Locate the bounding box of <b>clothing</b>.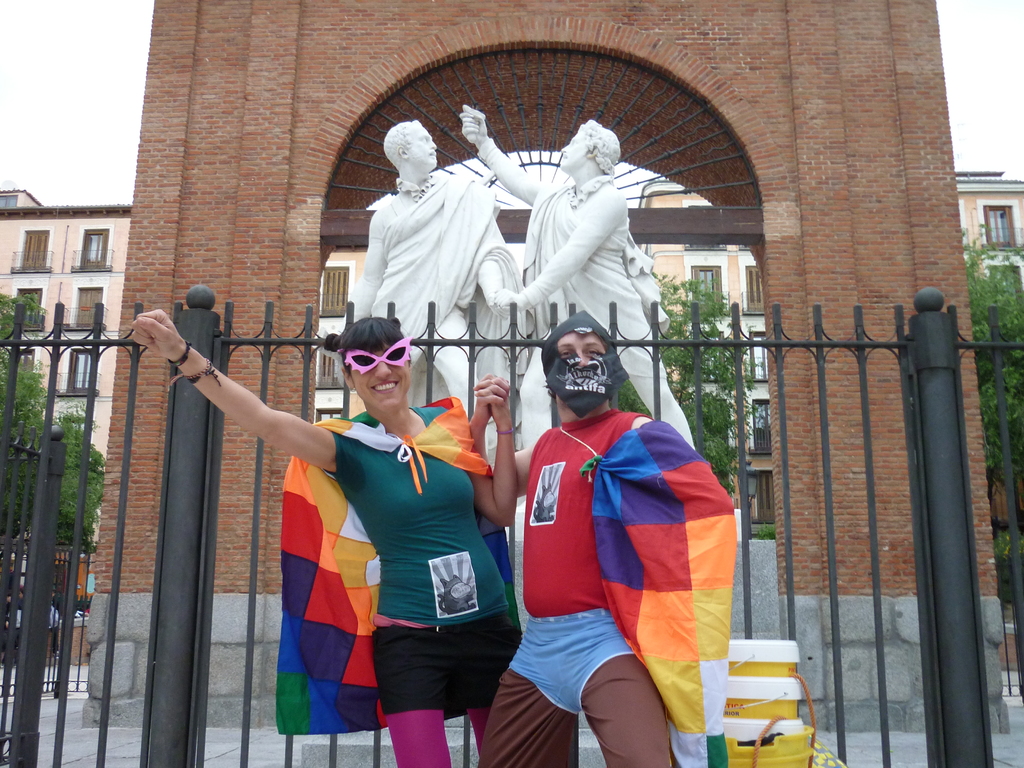
Bounding box: (366,168,530,408).
